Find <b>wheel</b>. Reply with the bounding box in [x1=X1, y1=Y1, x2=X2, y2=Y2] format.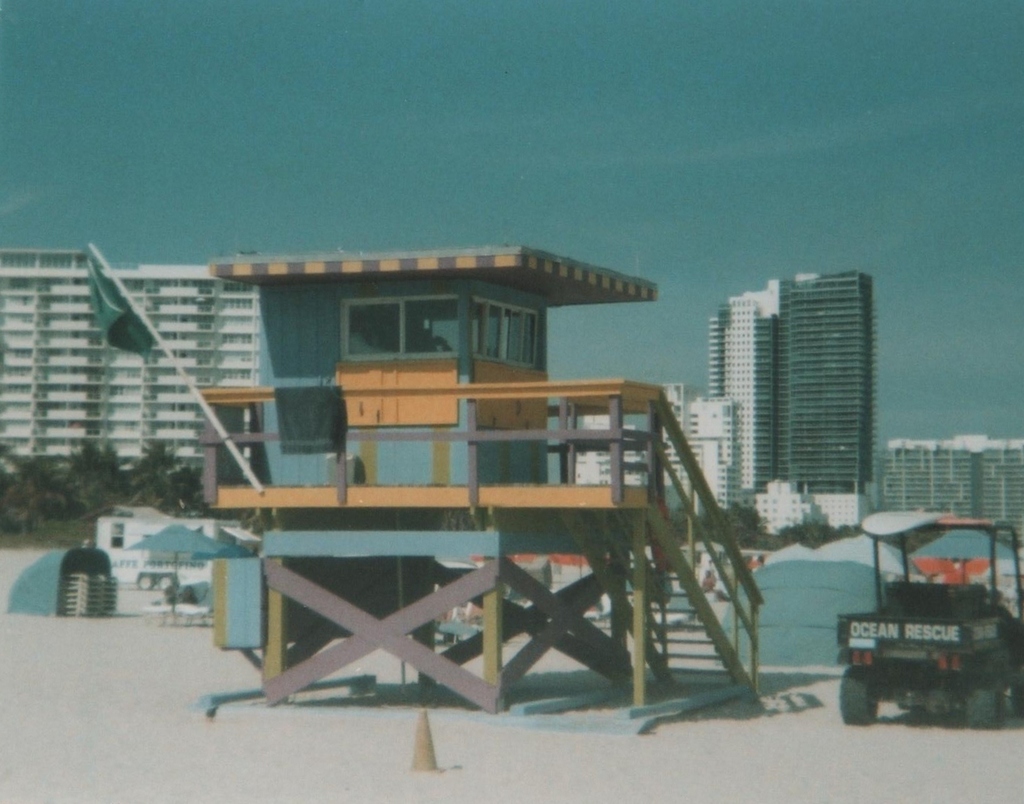
[x1=138, y1=575, x2=155, y2=591].
